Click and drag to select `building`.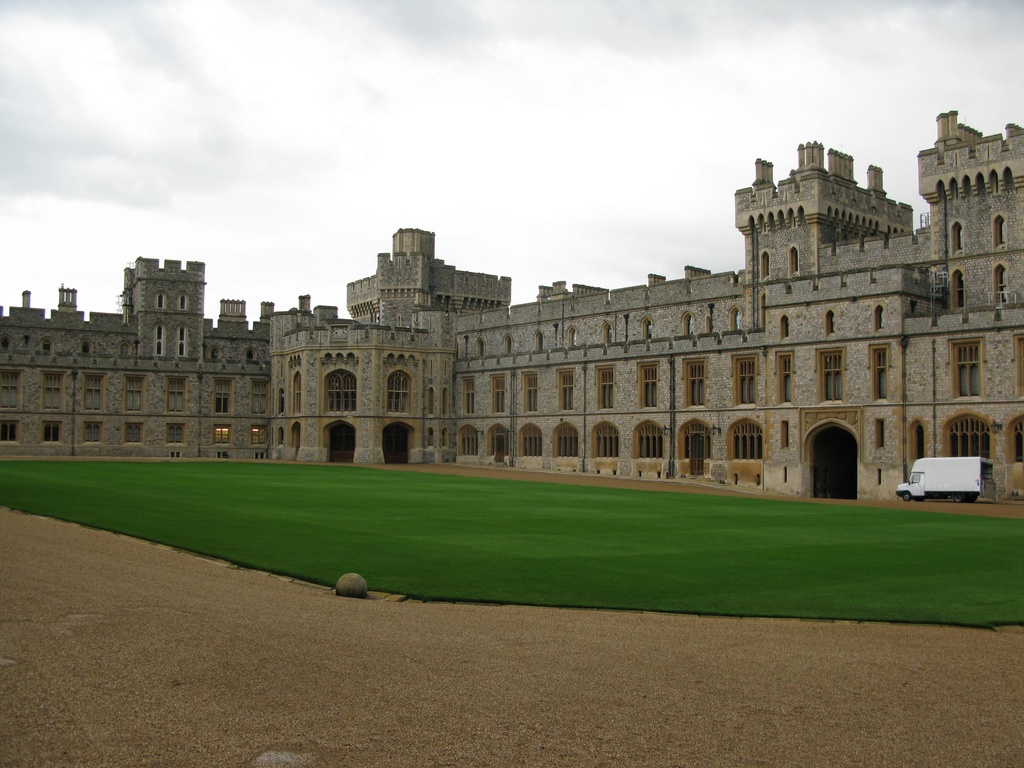
Selection: [x1=0, y1=110, x2=1023, y2=504].
